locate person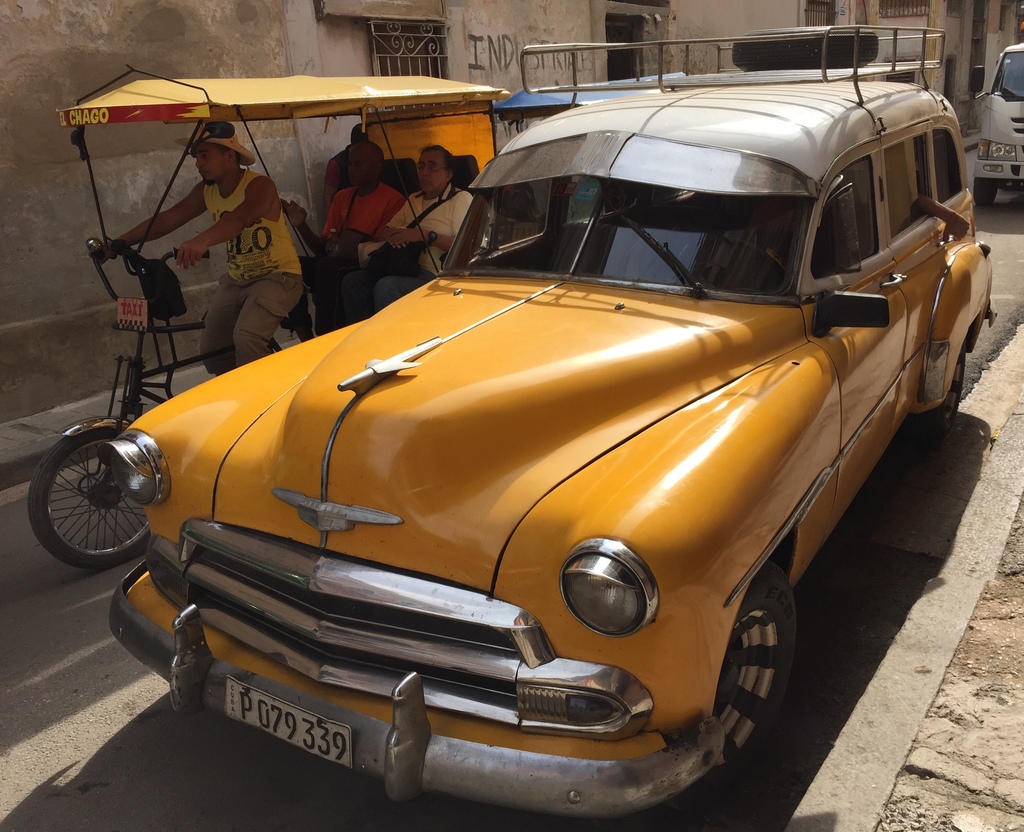
(359, 141, 491, 324)
